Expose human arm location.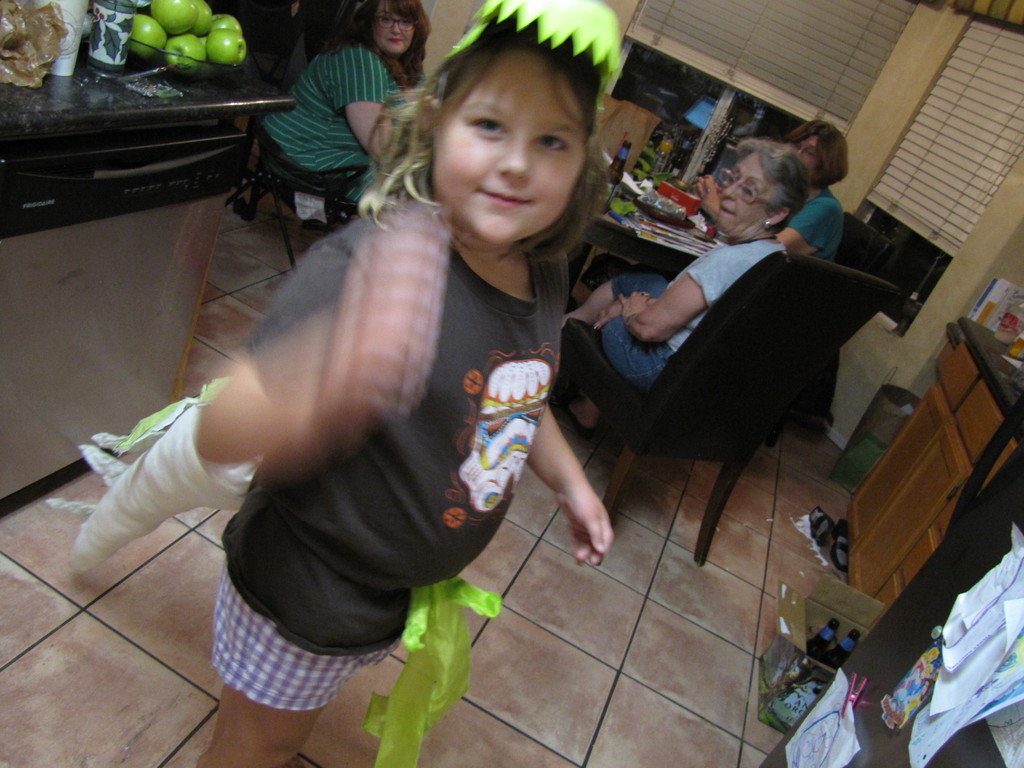
Exposed at {"left": 618, "top": 264, "right": 714, "bottom": 349}.
